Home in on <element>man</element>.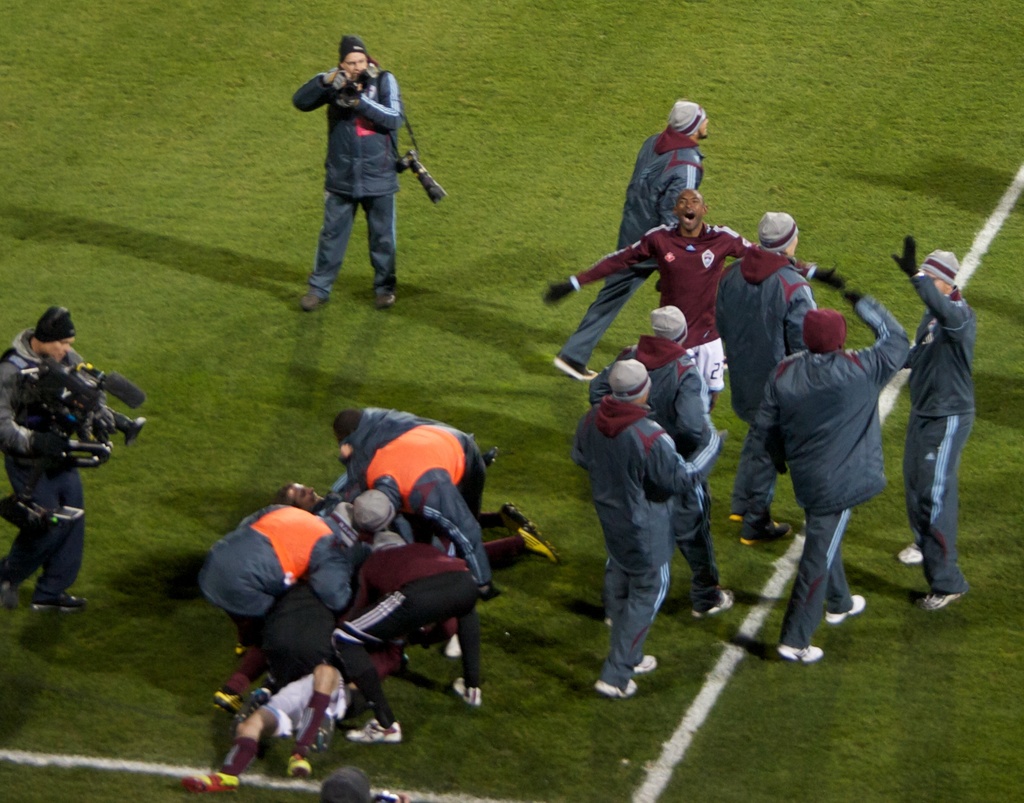
Homed in at bbox=(292, 35, 406, 316).
